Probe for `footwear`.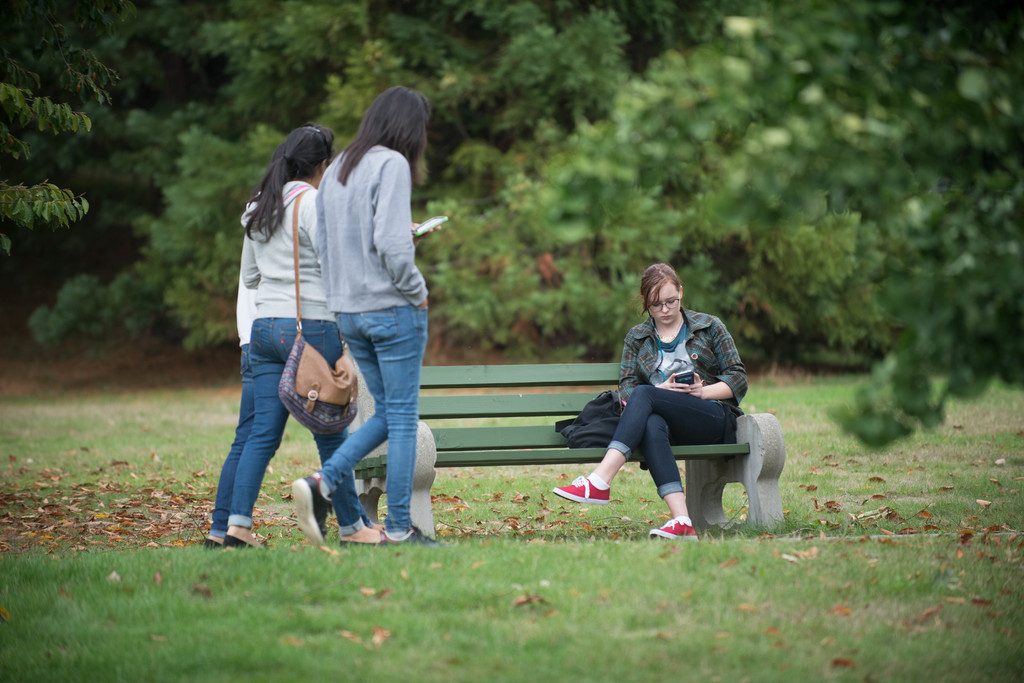
Probe result: detection(221, 535, 272, 555).
